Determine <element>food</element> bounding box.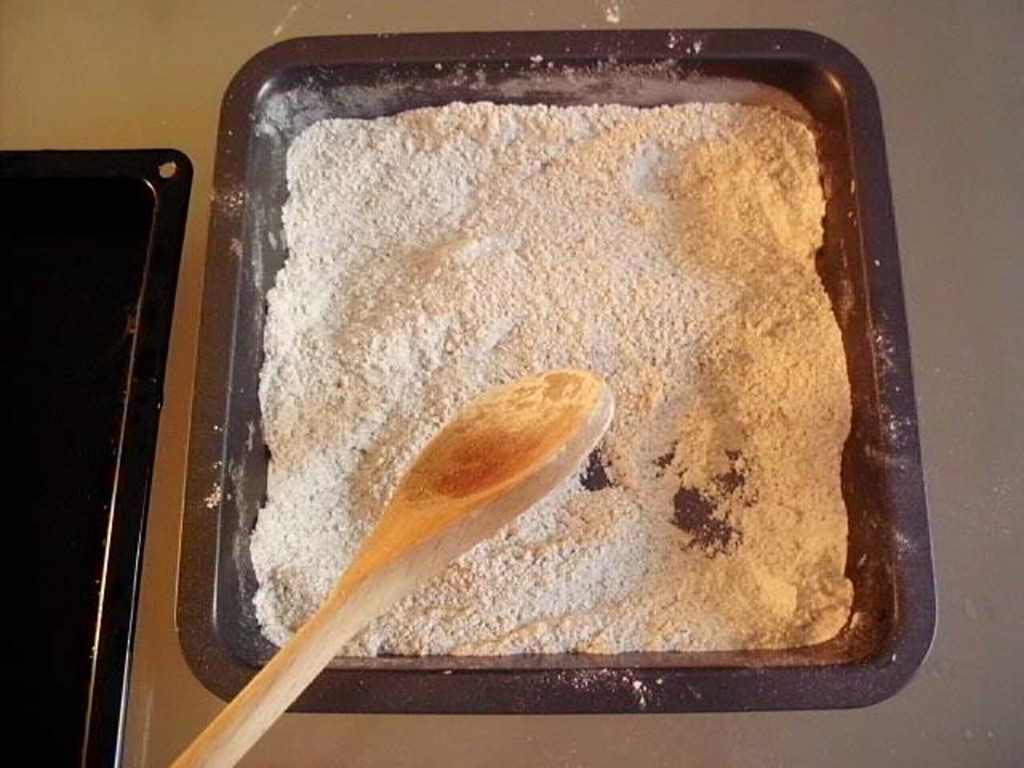
Determined: x1=214, y1=66, x2=845, y2=688.
